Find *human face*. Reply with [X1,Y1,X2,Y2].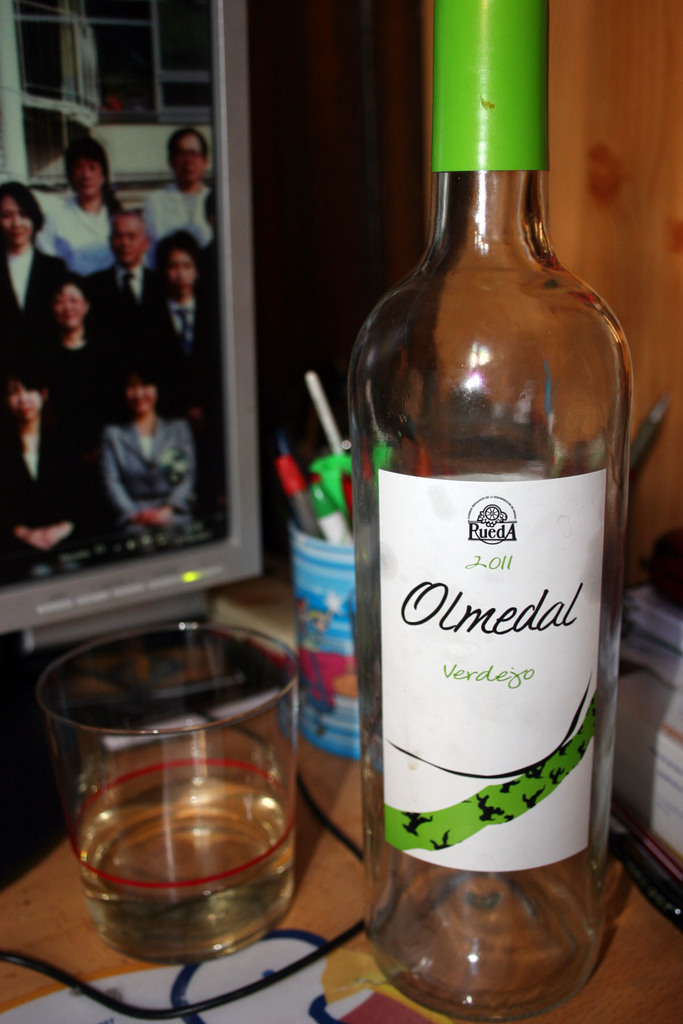
[68,151,106,200].
